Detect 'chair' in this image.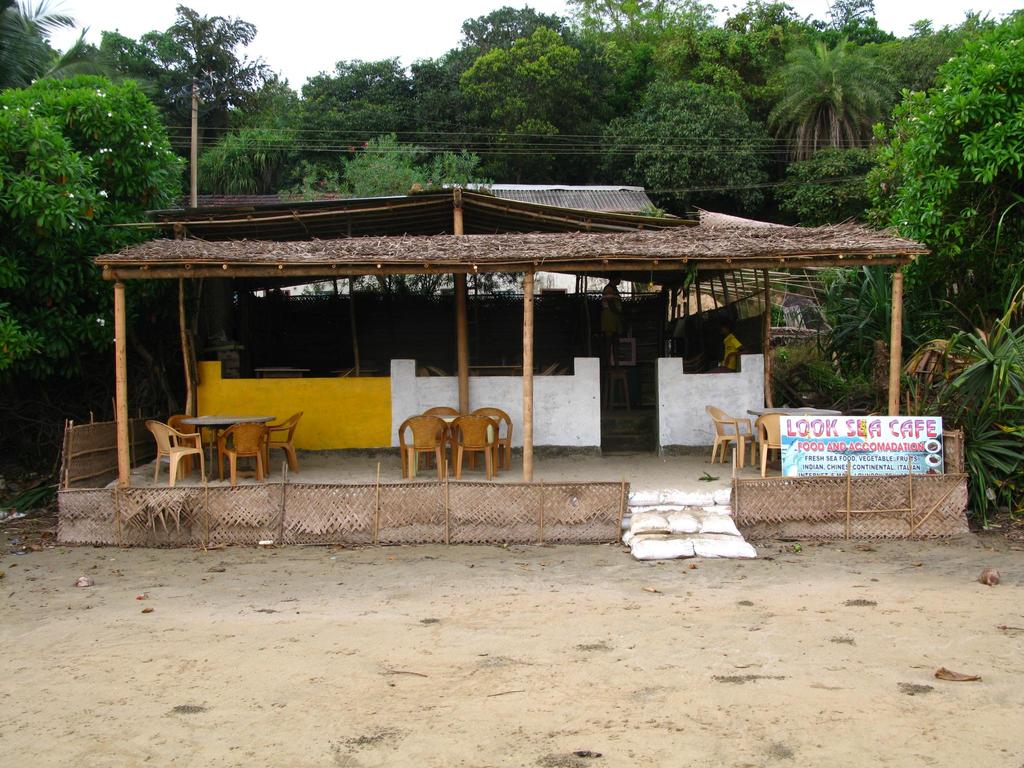
Detection: x1=470 y1=406 x2=514 y2=468.
